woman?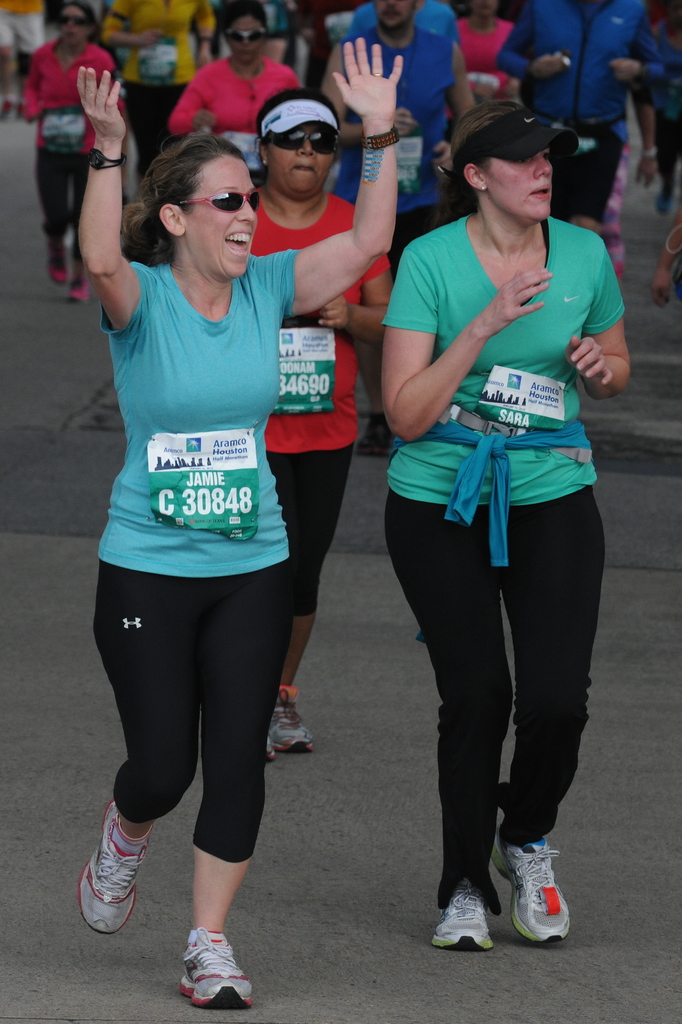
(457, 0, 517, 92)
